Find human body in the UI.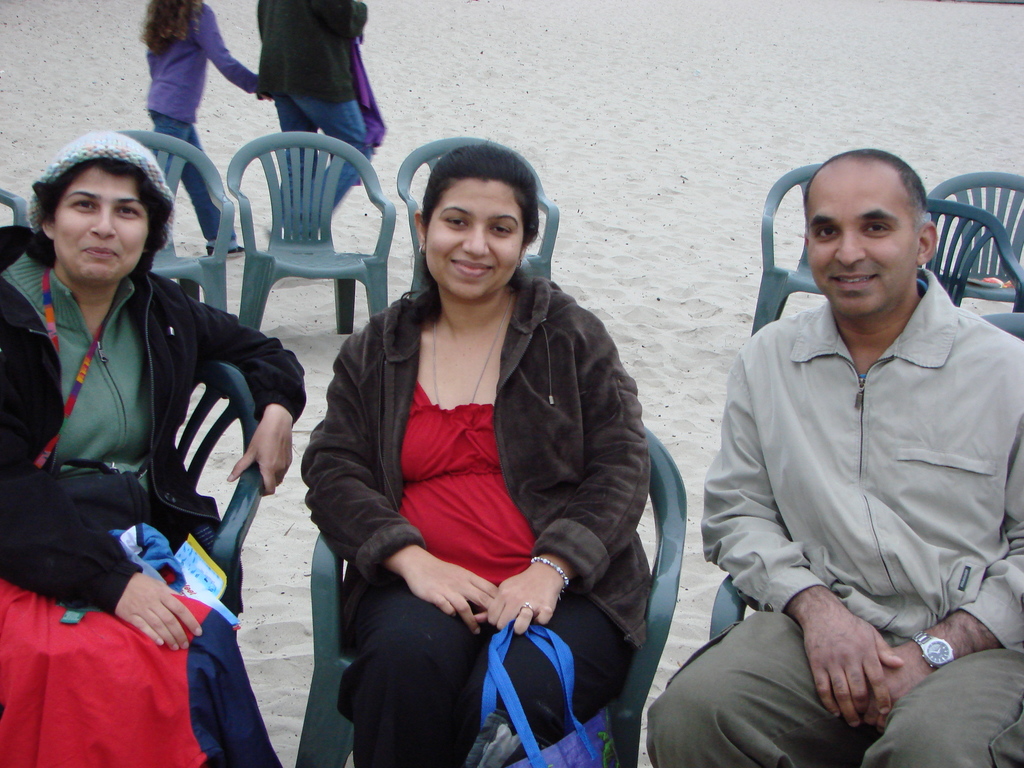
UI element at (253,0,379,214).
